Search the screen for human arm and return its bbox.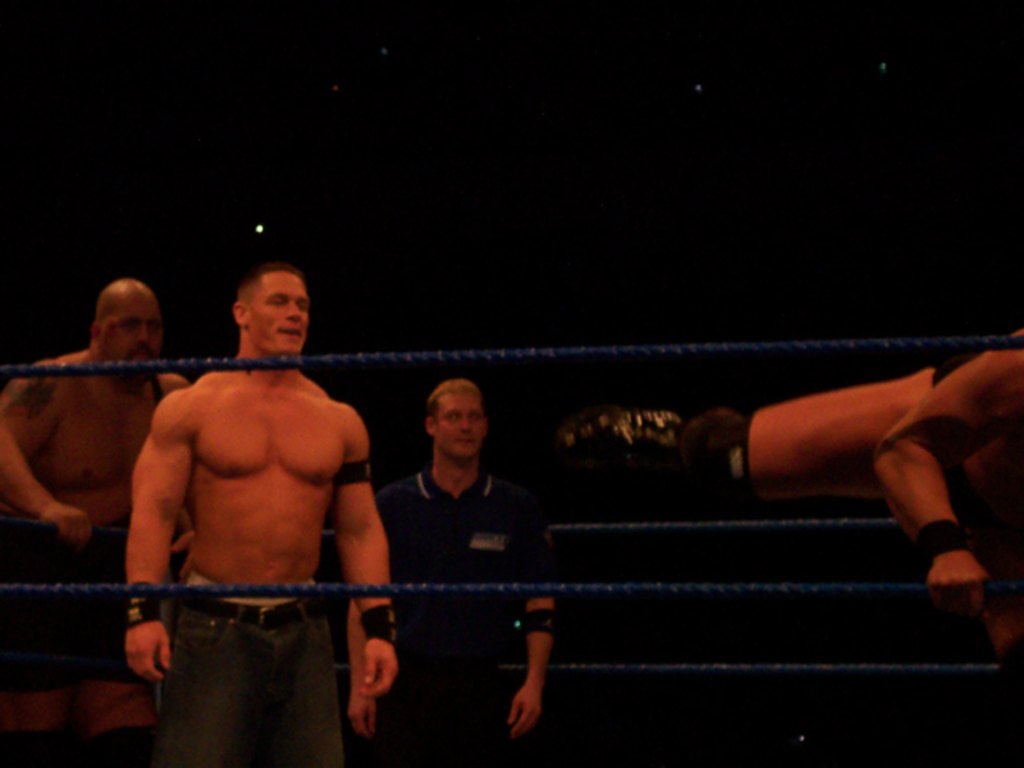
Found: select_region(501, 590, 557, 741).
